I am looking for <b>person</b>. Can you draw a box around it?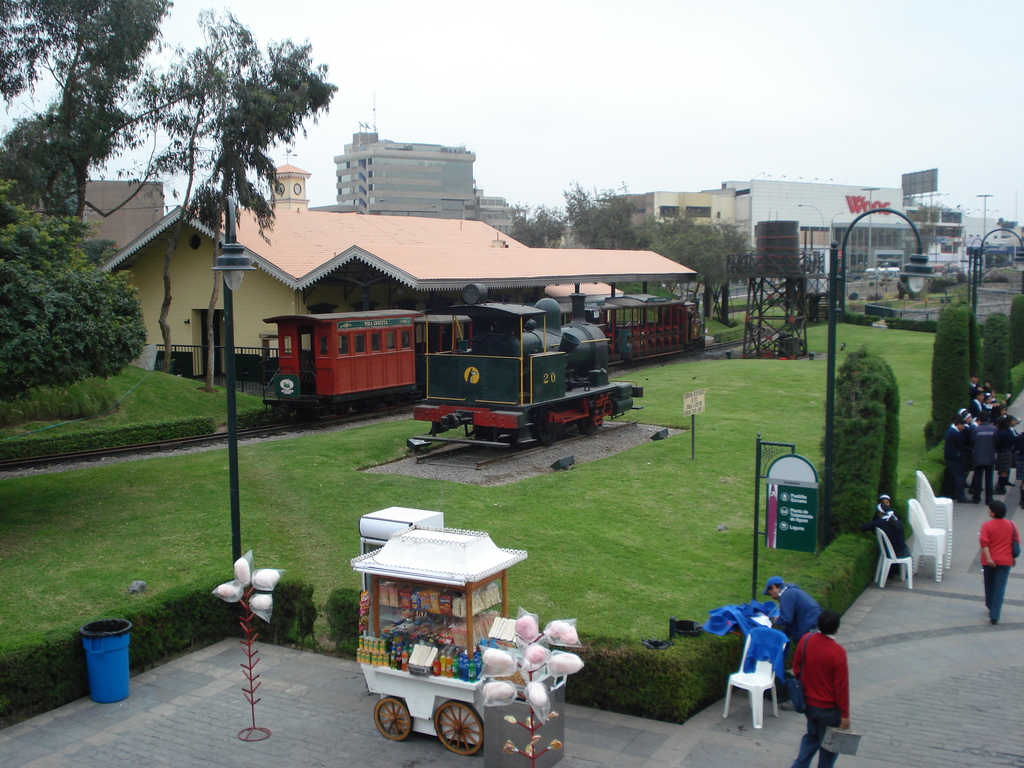
Sure, the bounding box is <bbox>869, 491, 904, 538</bbox>.
